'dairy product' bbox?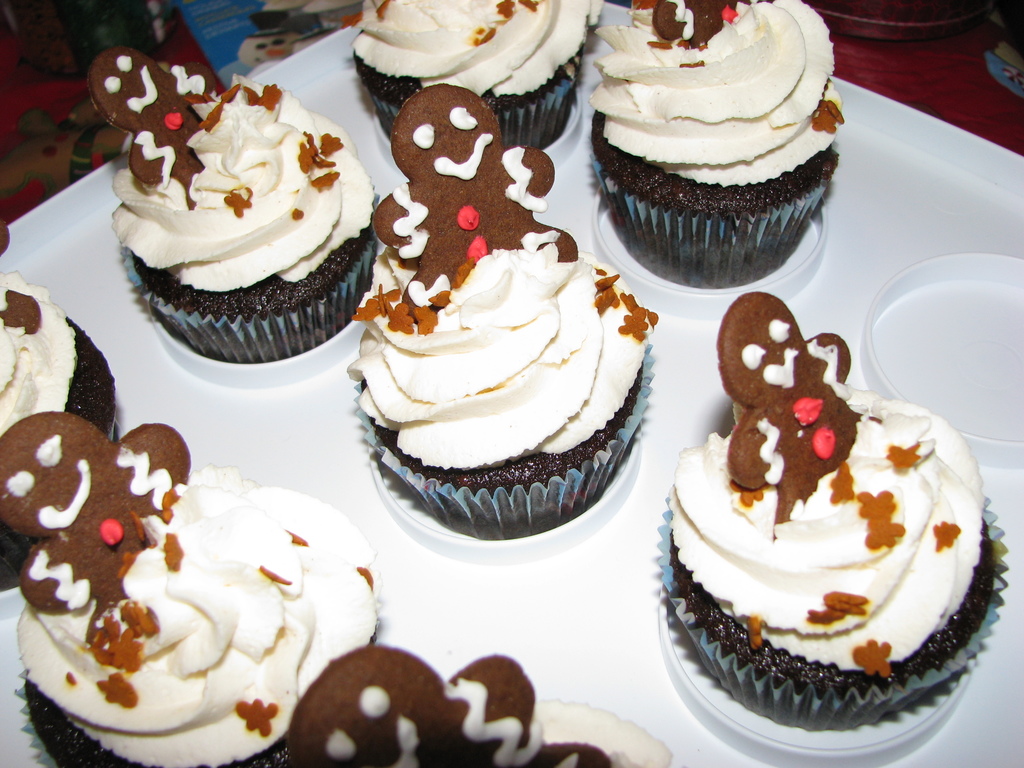
[left=343, top=6, right=580, bottom=157]
